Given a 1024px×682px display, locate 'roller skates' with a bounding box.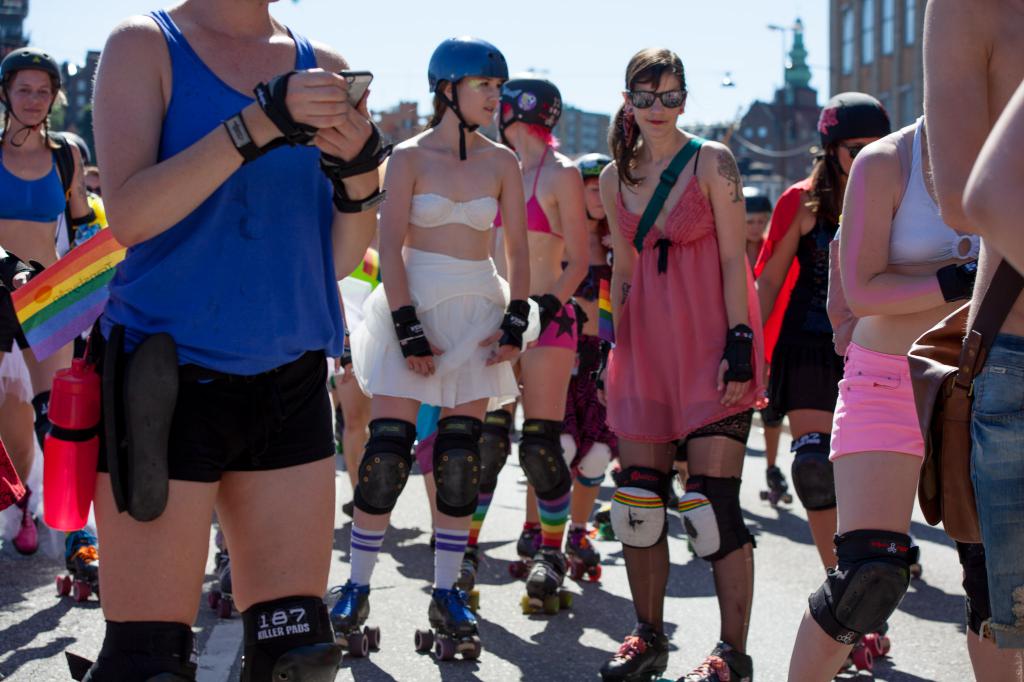
Located: 596/621/673/681.
